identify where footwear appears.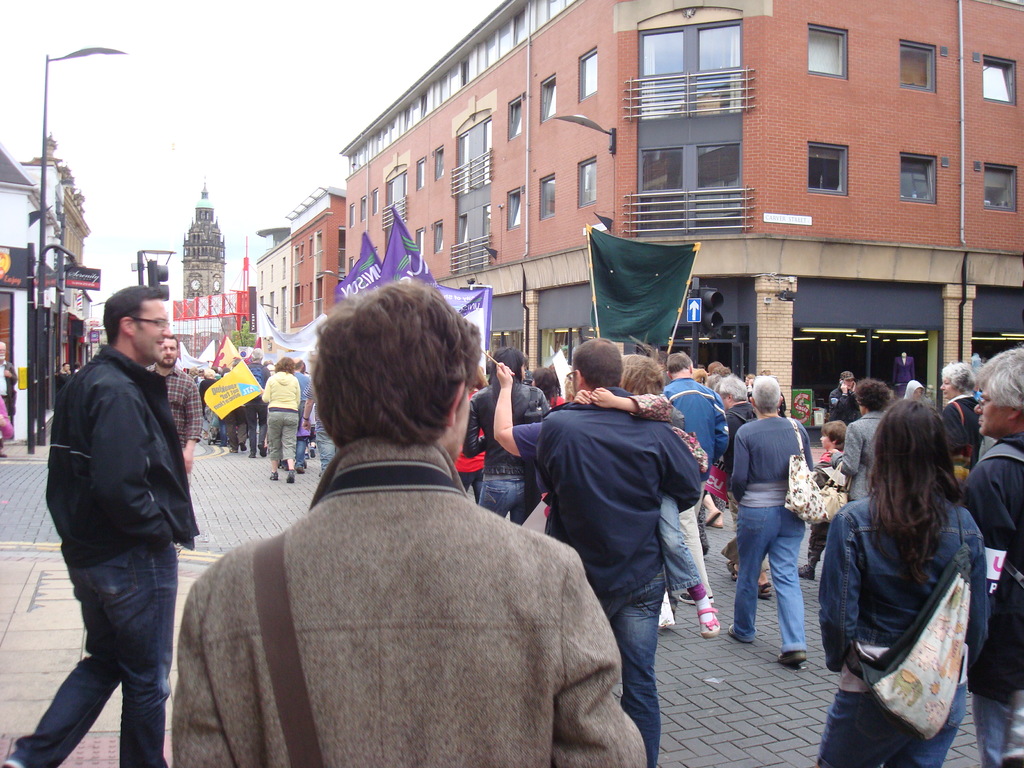
Appears at {"x1": 228, "y1": 445, "x2": 235, "y2": 453}.
